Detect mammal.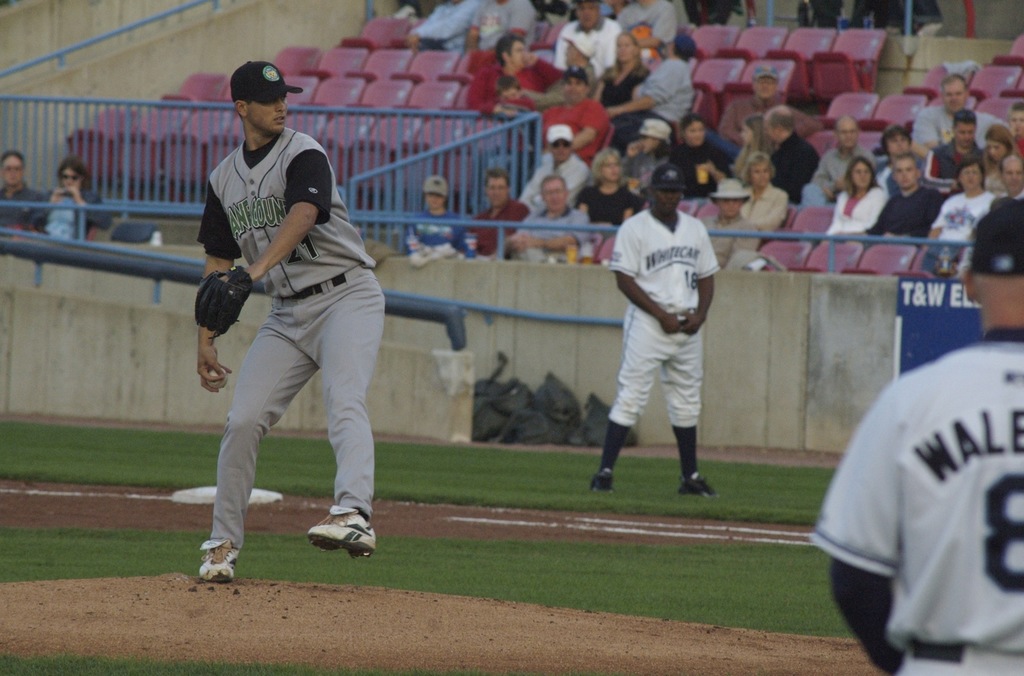
Detected at [605,157,723,498].
